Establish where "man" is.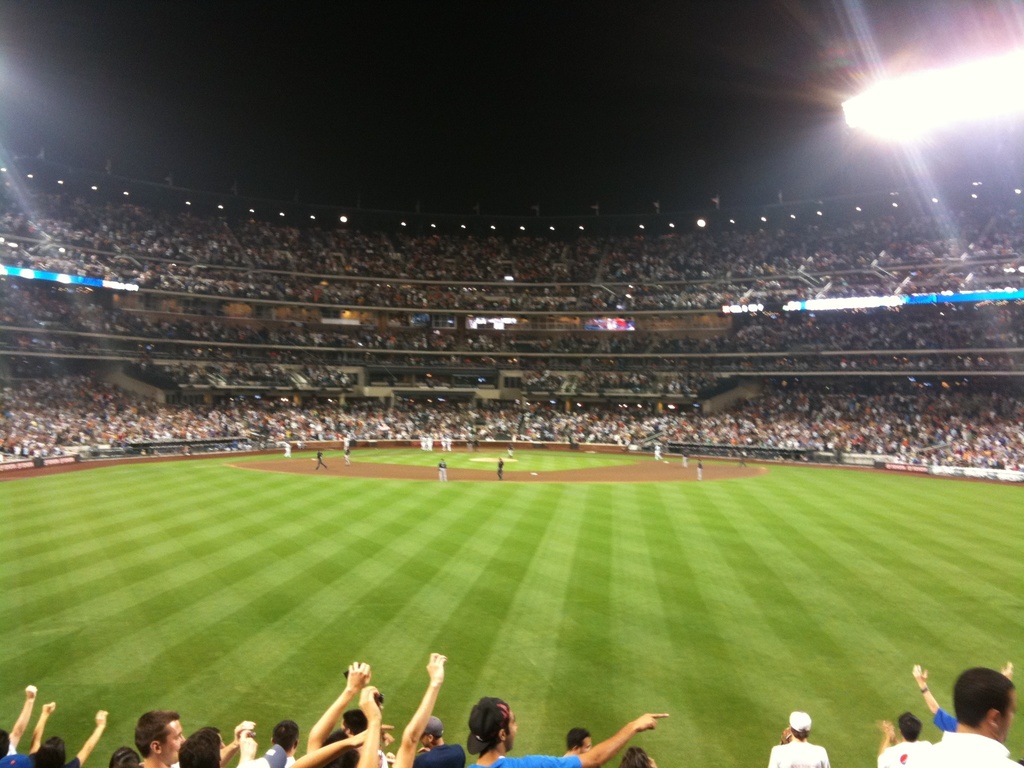
Established at 181, 724, 260, 767.
